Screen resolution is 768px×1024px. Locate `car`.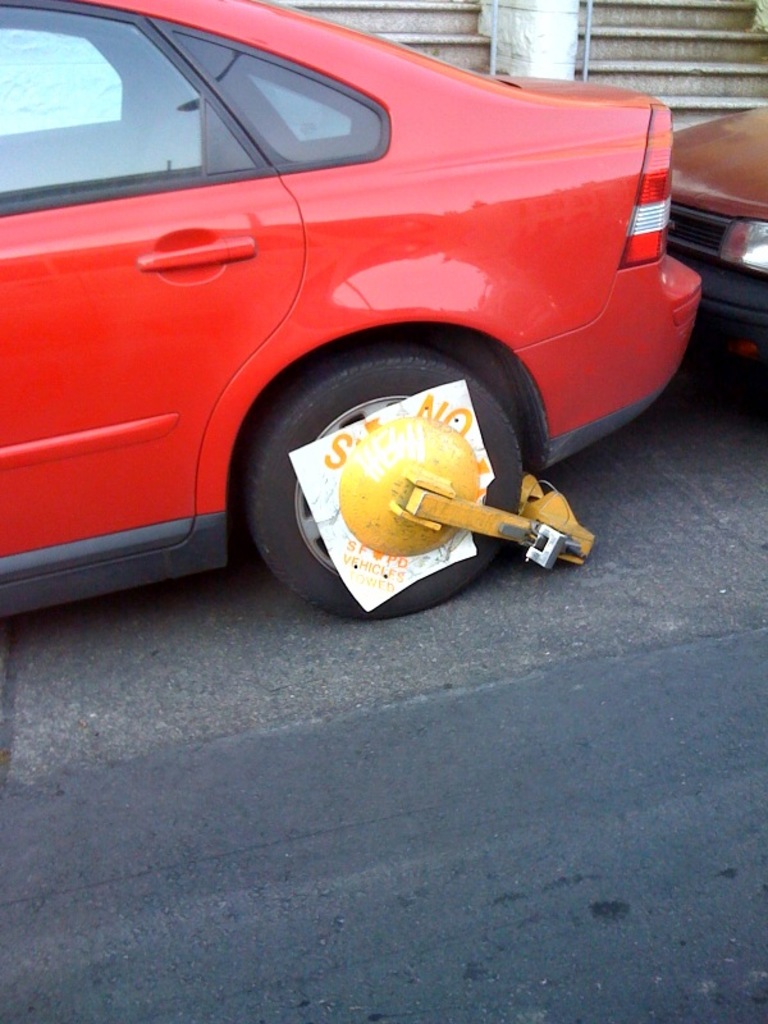
rect(0, 3, 700, 630).
